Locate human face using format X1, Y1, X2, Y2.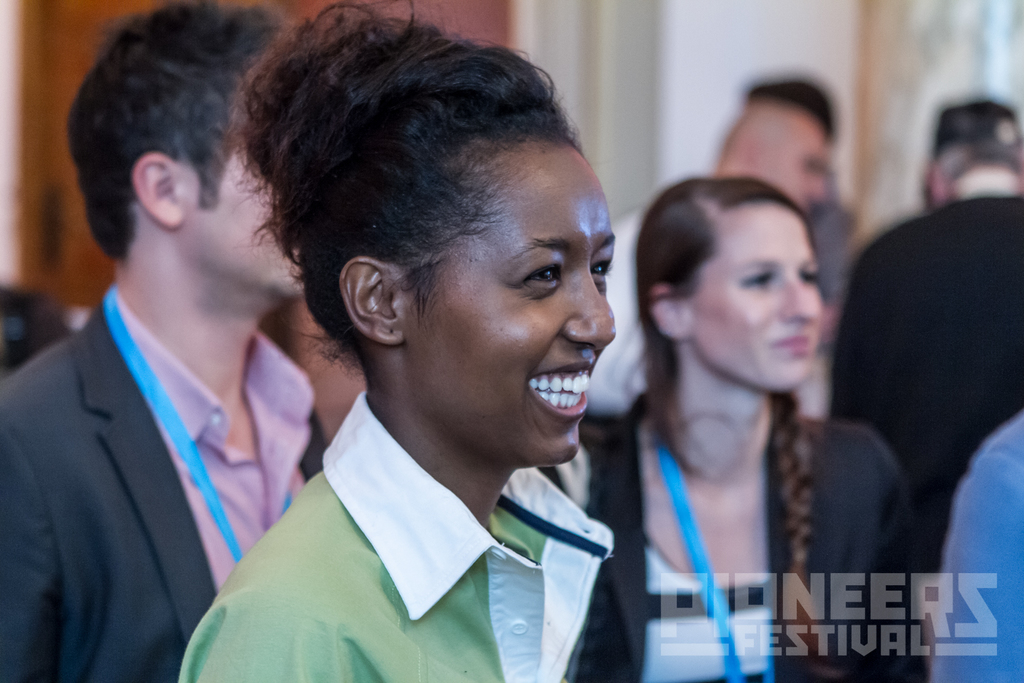
757, 123, 830, 211.
